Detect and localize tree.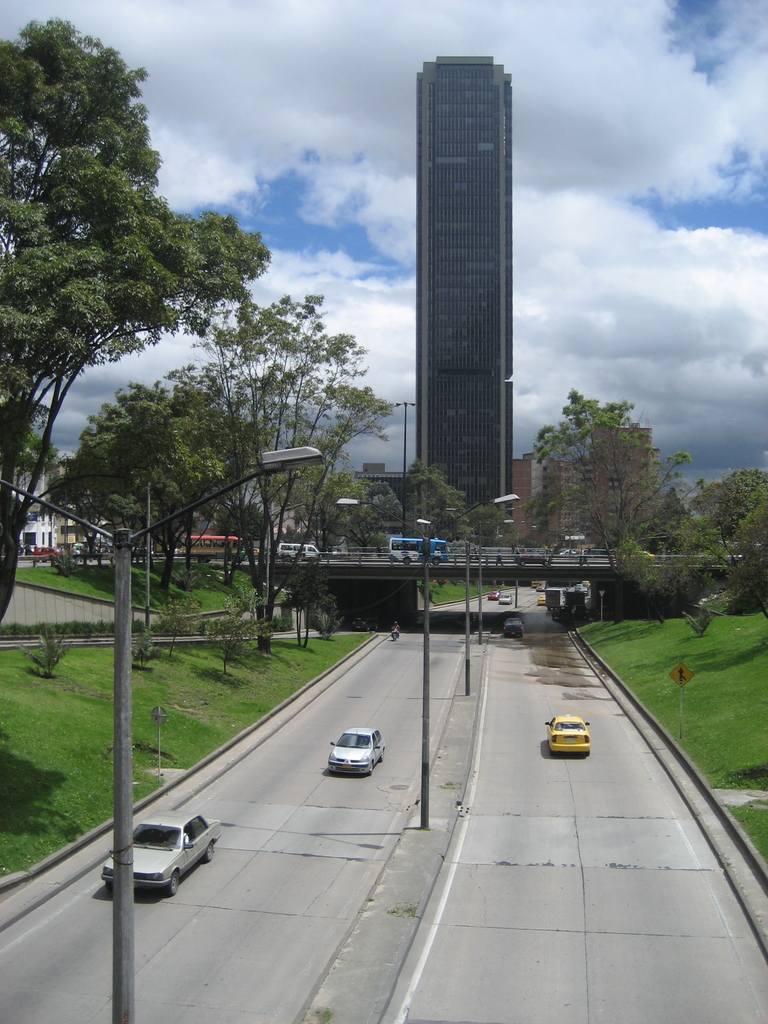
Localized at <region>0, 11, 255, 625</region>.
